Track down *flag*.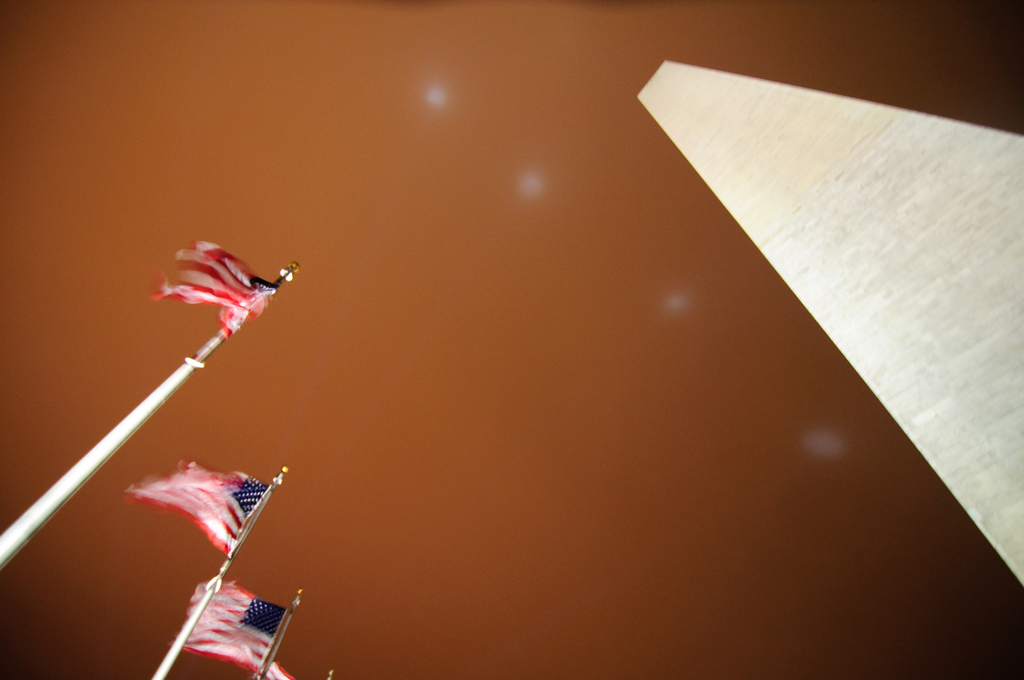
Tracked to rect(127, 457, 273, 546).
